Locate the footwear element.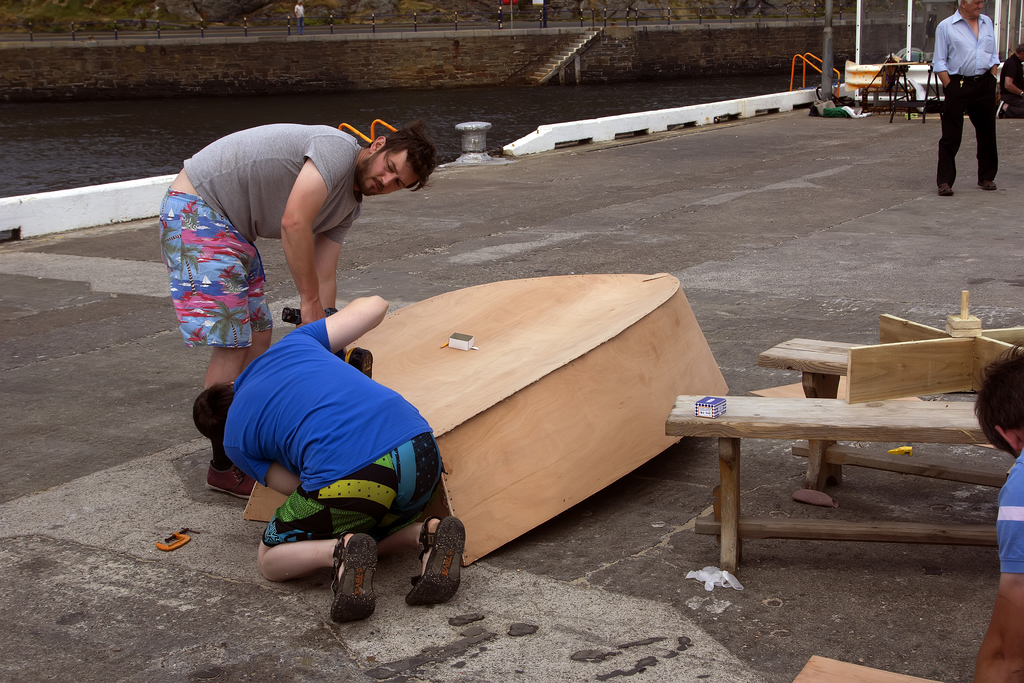
Element bbox: box=[938, 183, 955, 197].
